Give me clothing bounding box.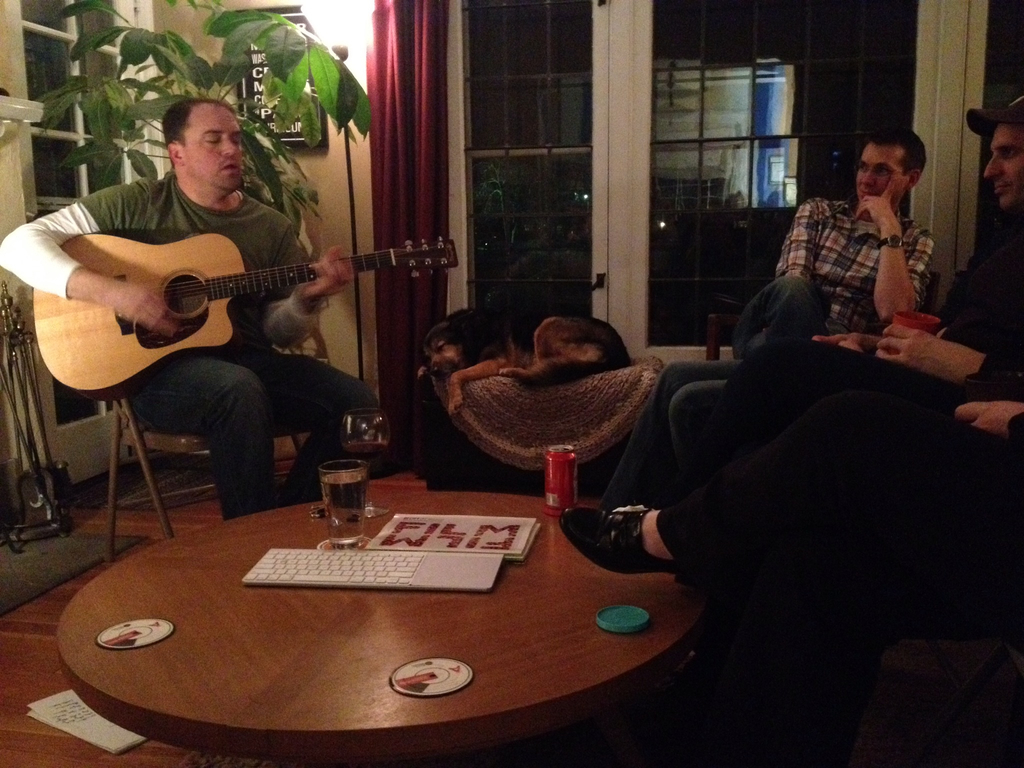
(729,195,931,365).
